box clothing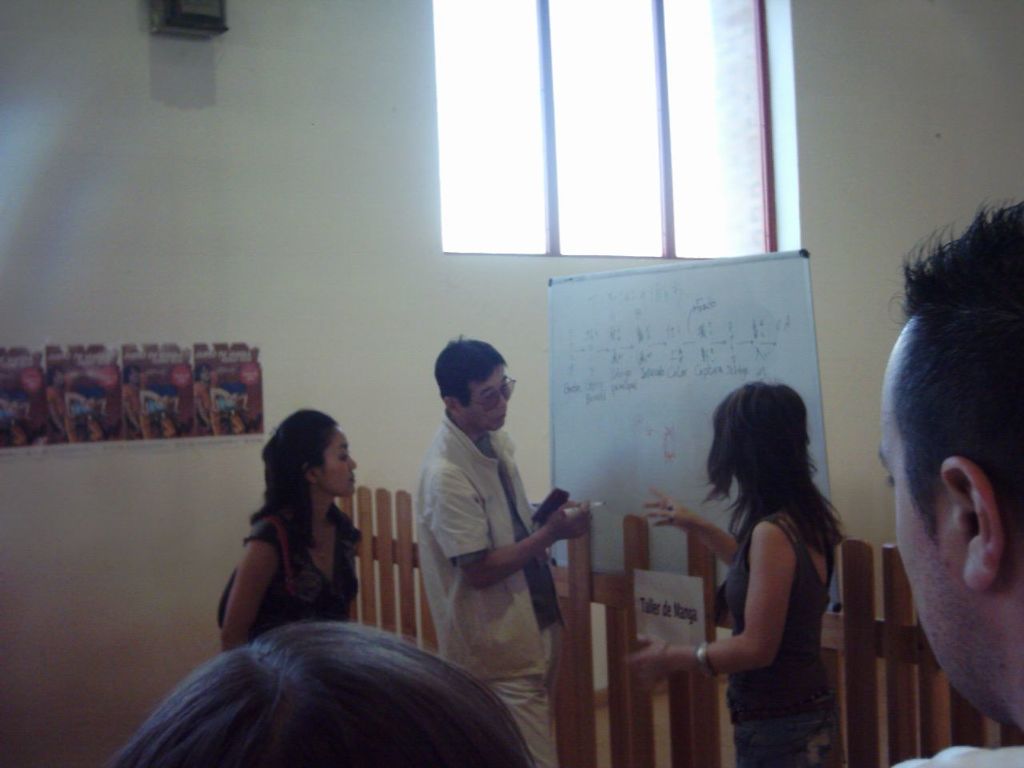
bbox=[912, 750, 1023, 767]
